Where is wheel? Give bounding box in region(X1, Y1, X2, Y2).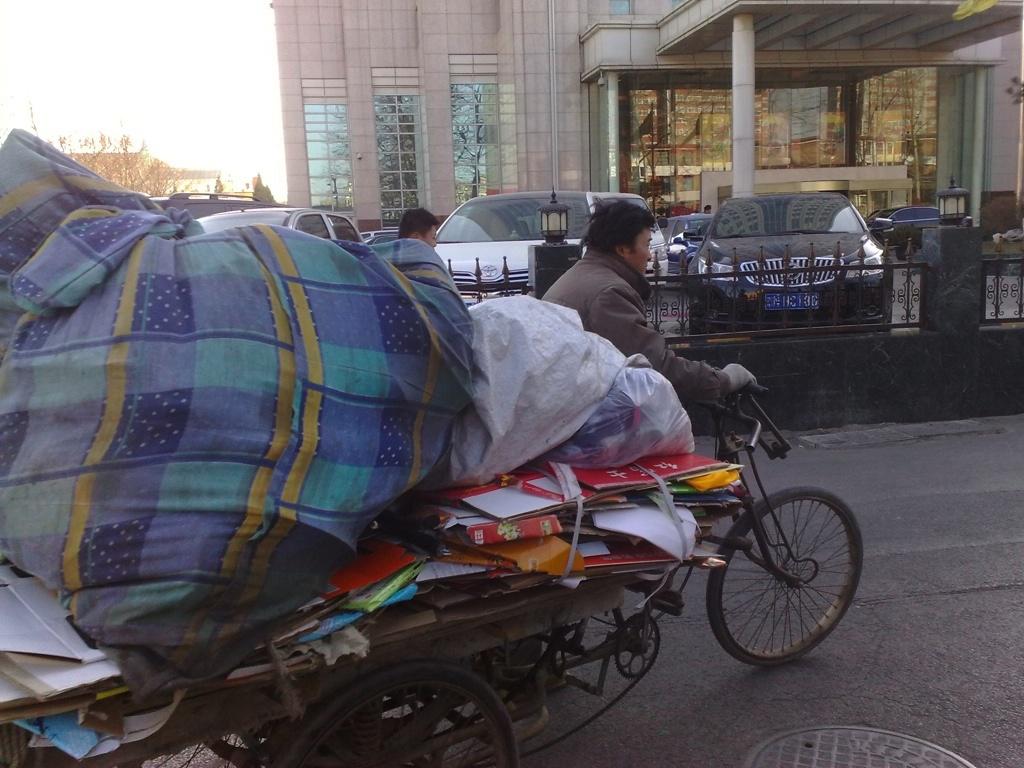
region(277, 669, 529, 767).
